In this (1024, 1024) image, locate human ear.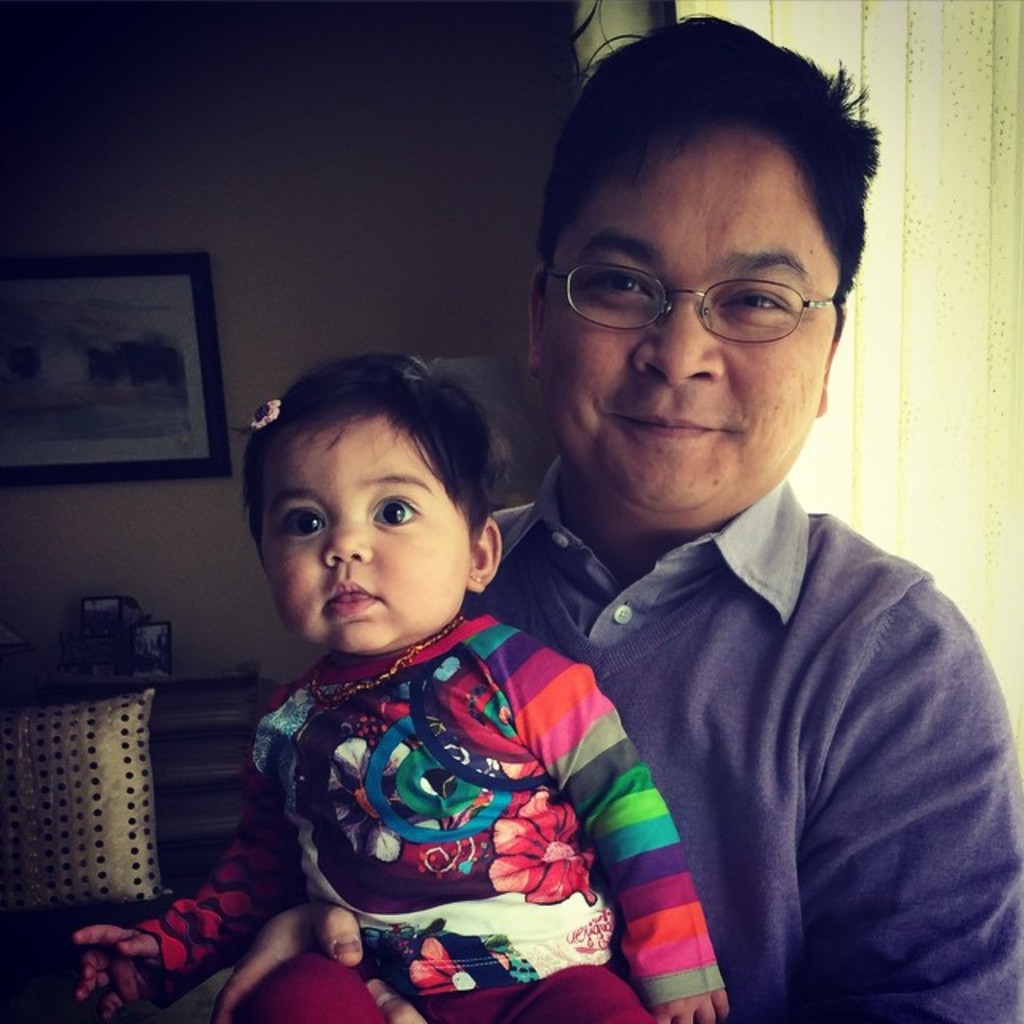
Bounding box: box(469, 522, 501, 594).
